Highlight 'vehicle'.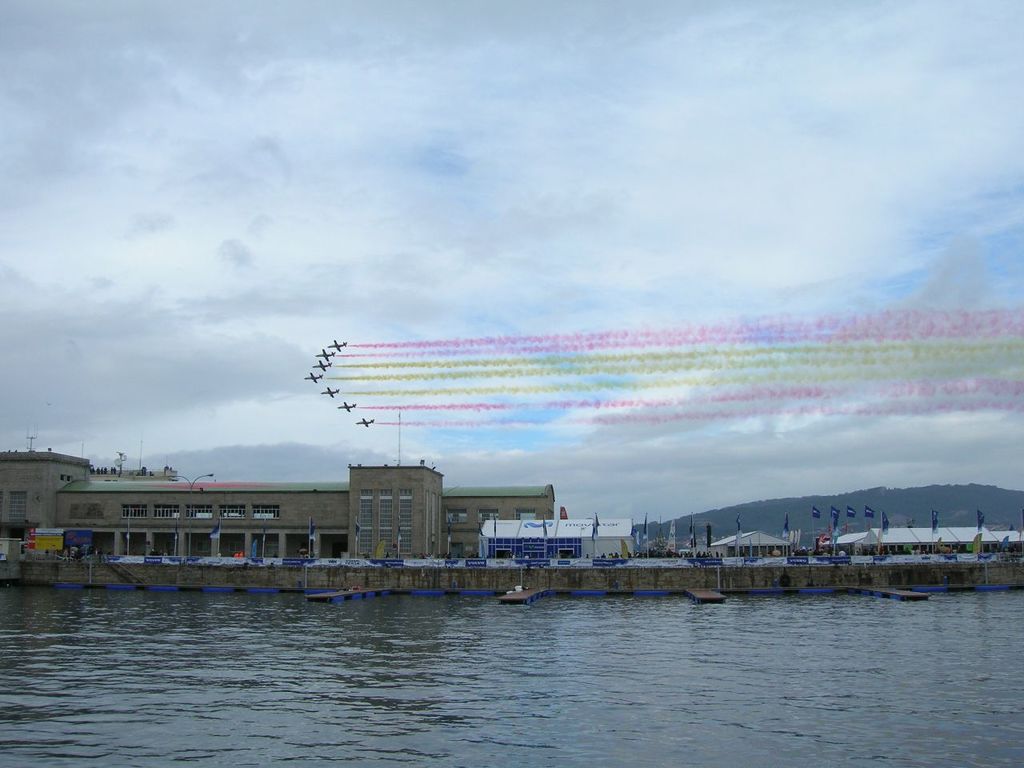
Highlighted region: bbox=[350, 414, 377, 429].
